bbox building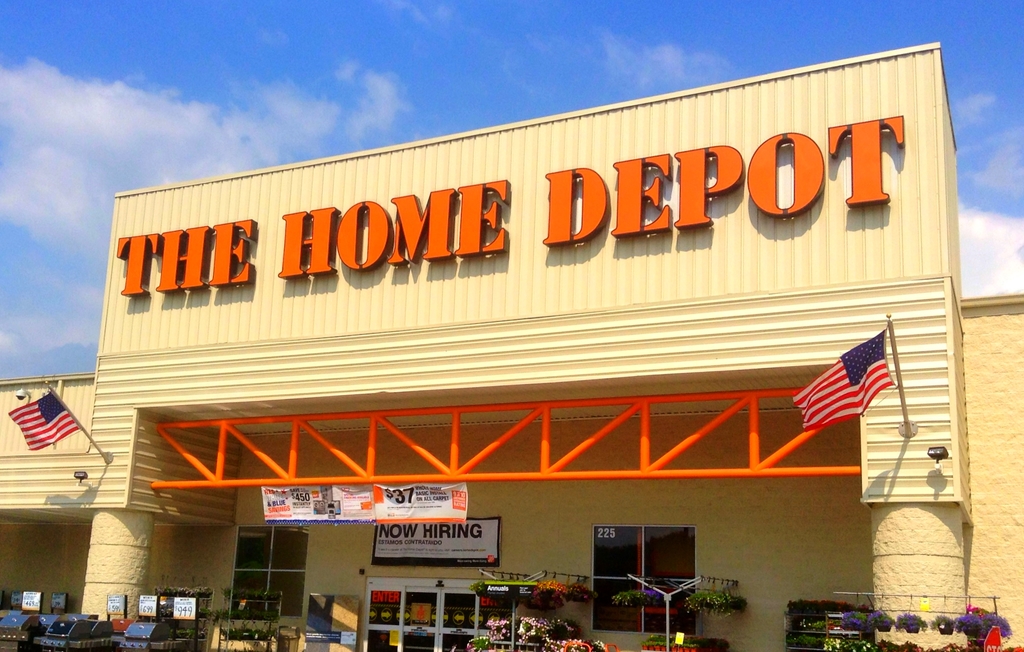
[0,43,1023,651]
